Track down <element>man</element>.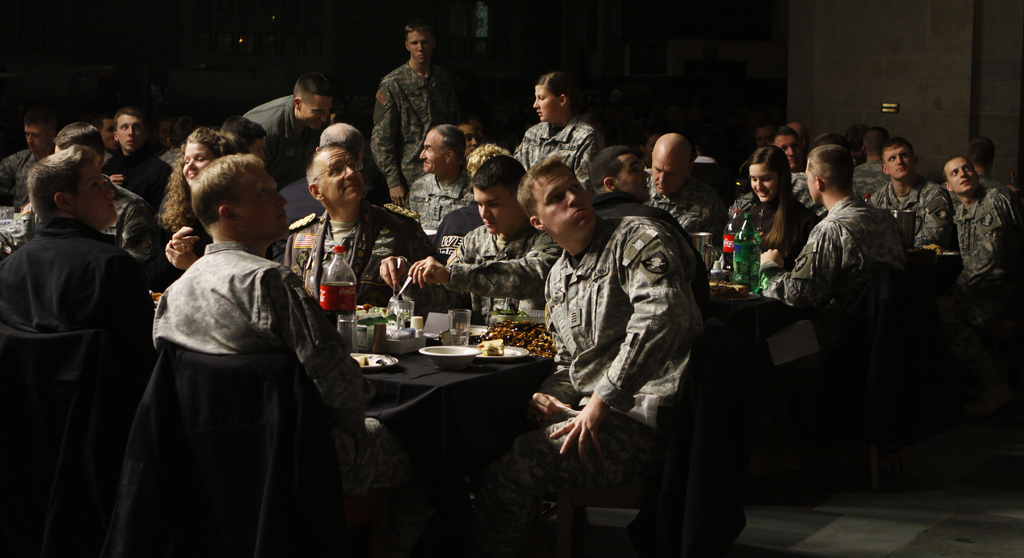
Tracked to bbox=(573, 141, 709, 306).
